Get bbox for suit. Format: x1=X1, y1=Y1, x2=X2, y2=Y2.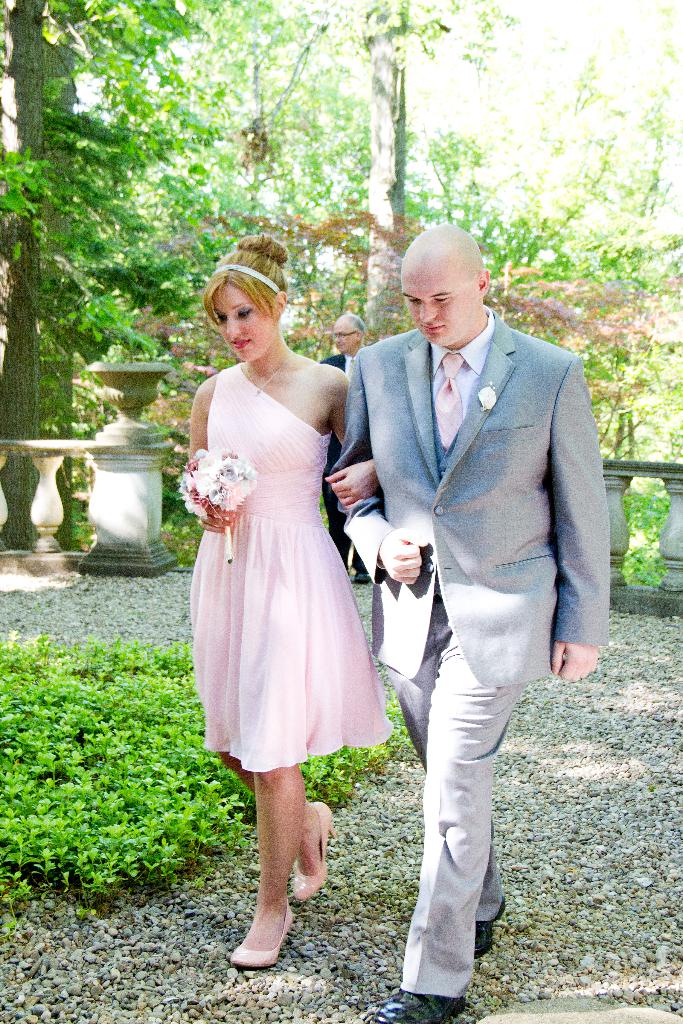
x1=301, y1=256, x2=576, y2=829.
